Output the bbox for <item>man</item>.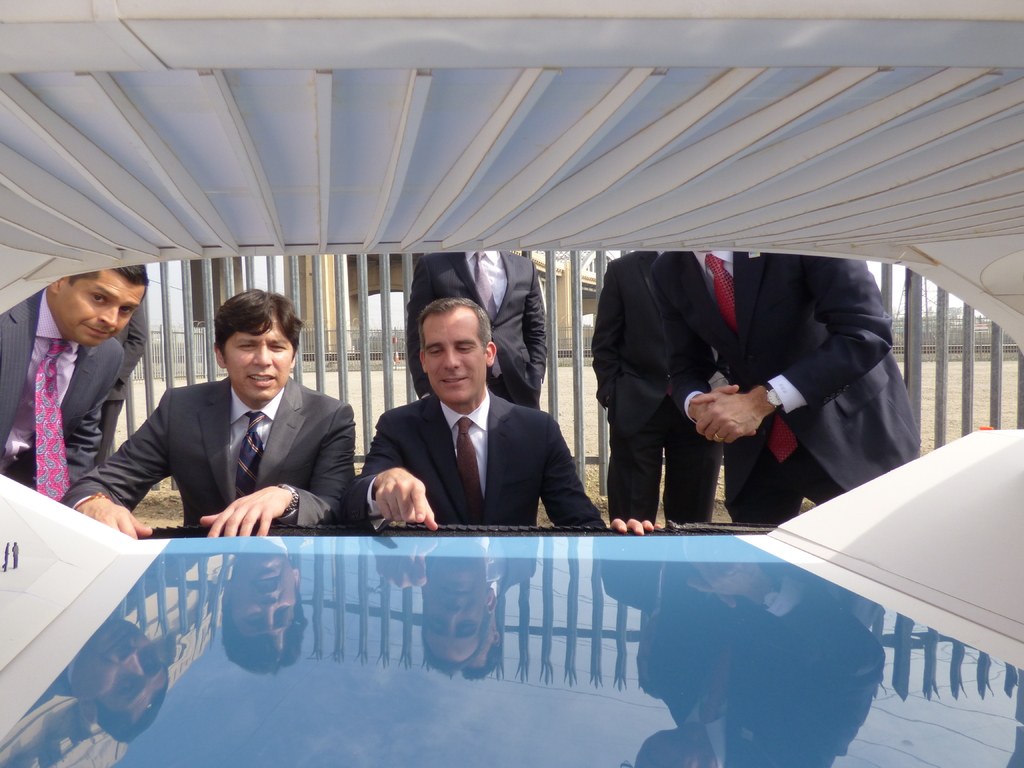
region(57, 289, 362, 543).
